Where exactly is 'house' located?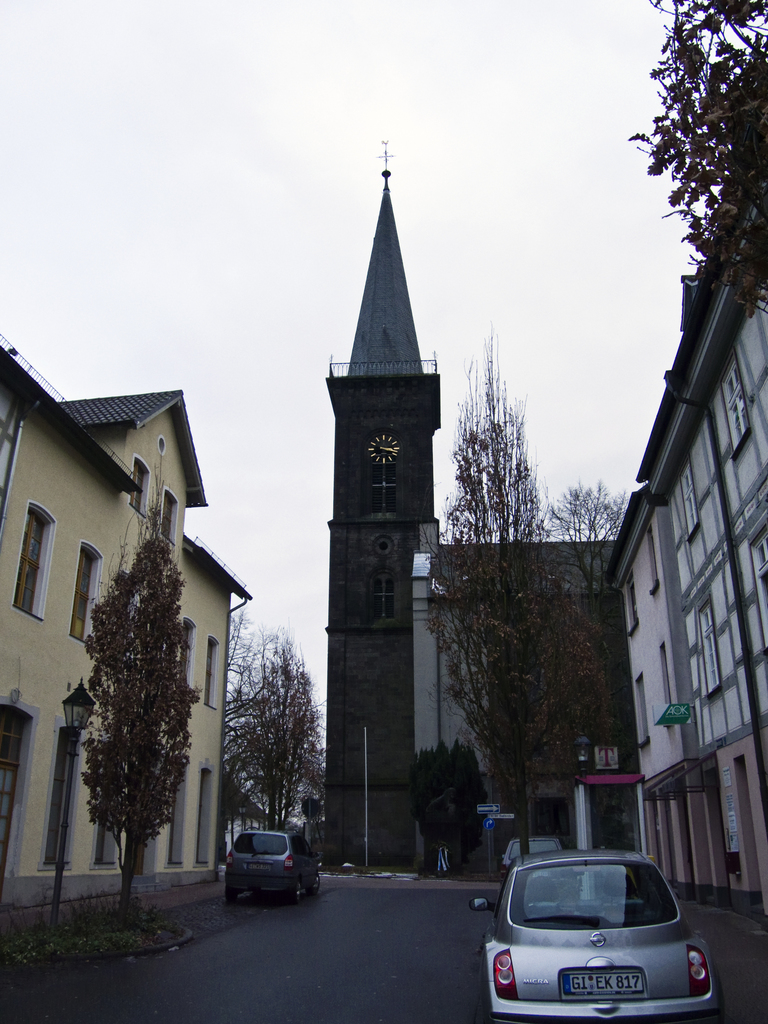
Its bounding box is [604,90,767,955].
